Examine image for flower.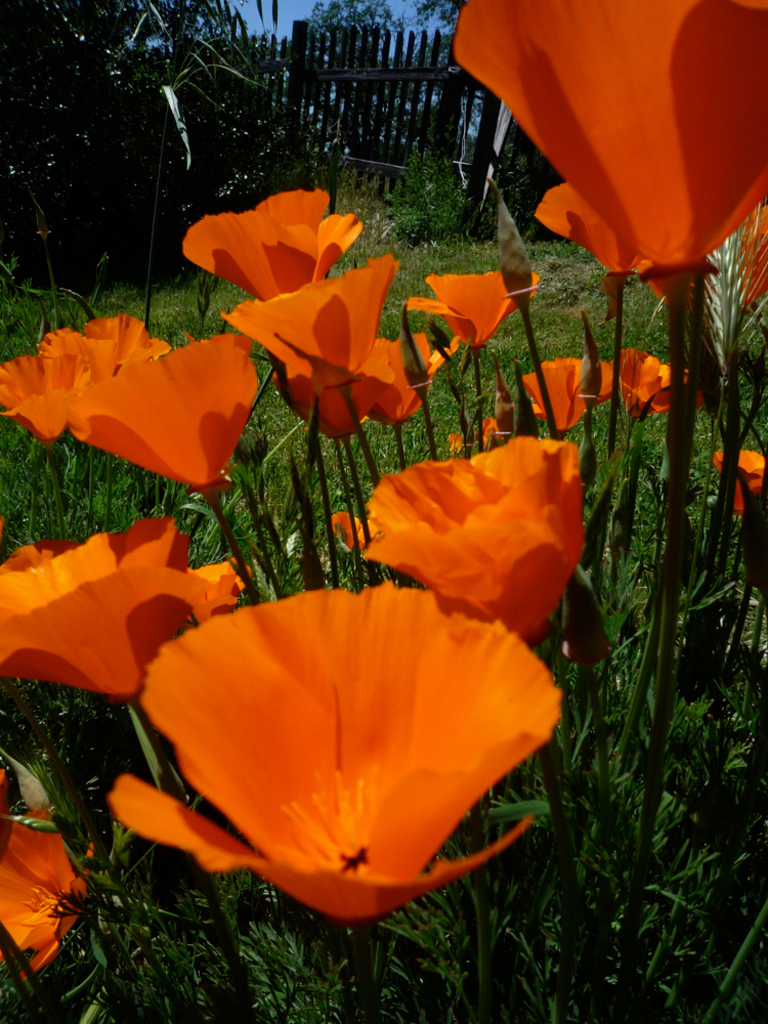
Examination result: (190, 551, 254, 622).
